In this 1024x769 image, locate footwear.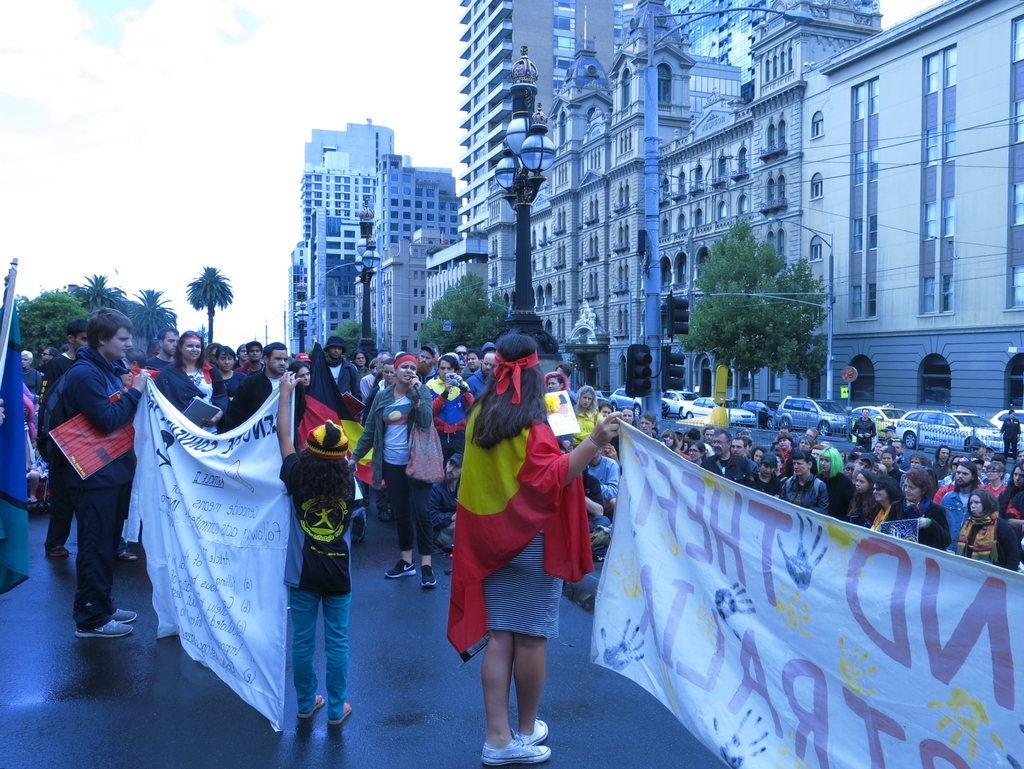
Bounding box: (383, 560, 415, 578).
